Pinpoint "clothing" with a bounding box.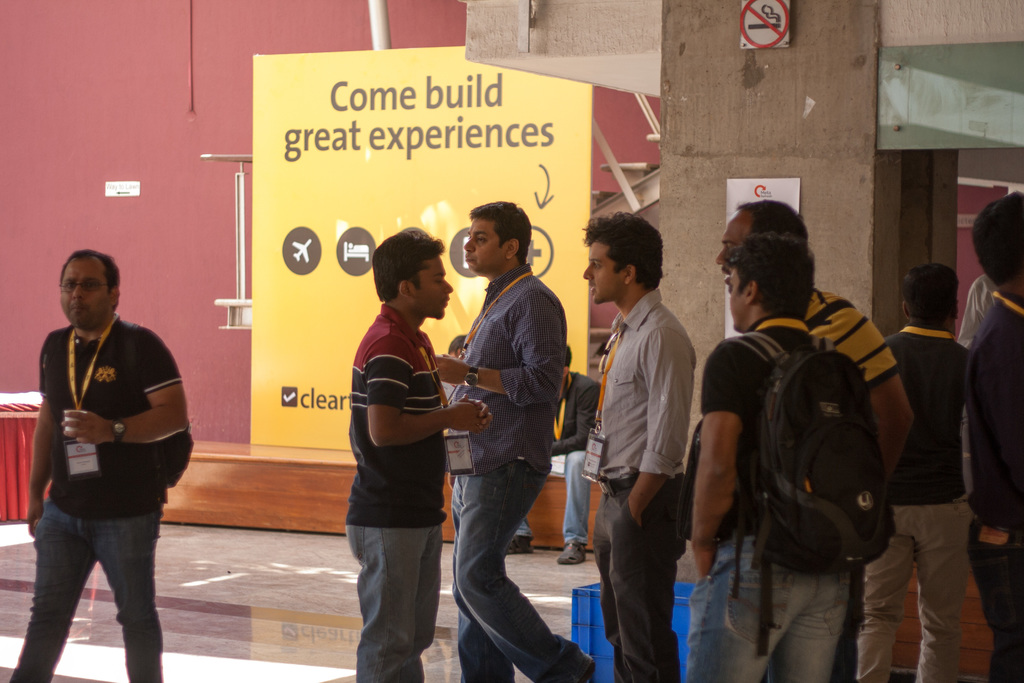
(left=344, top=305, right=452, bottom=682).
